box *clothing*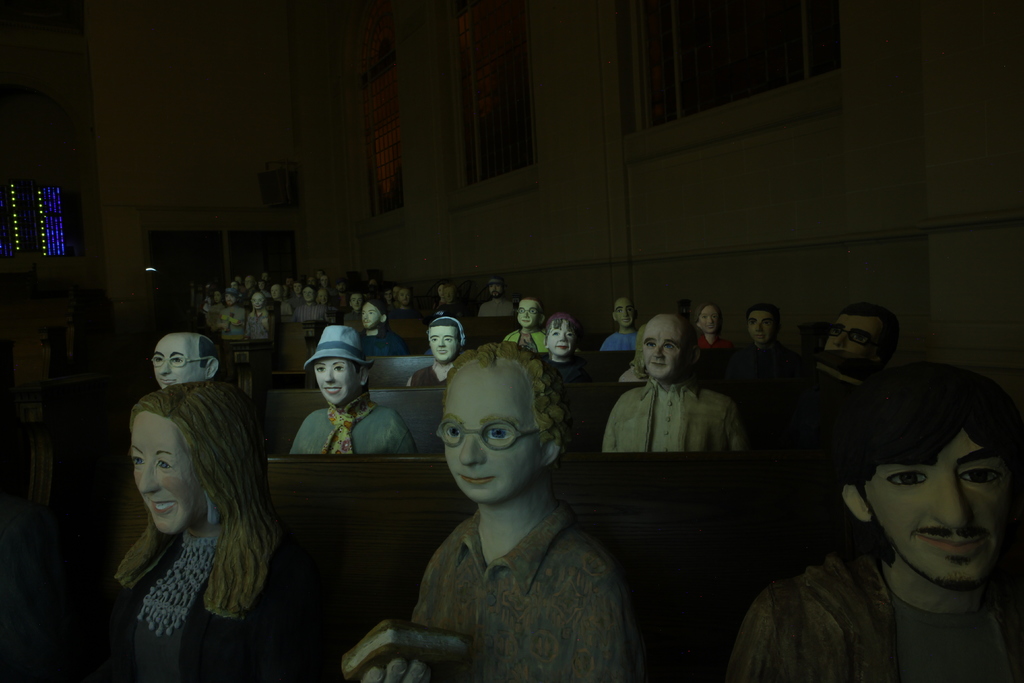
<bbox>241, 304, 277, 338</bbox>
